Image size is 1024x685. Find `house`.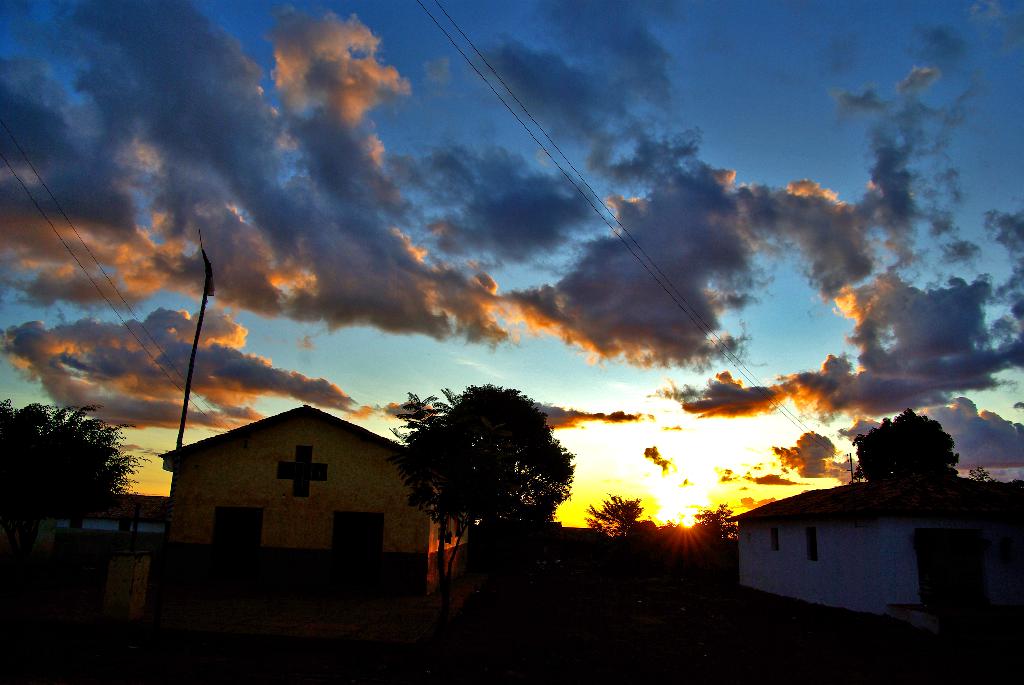
[left=724, top=471, right=1020, bottom=617].
